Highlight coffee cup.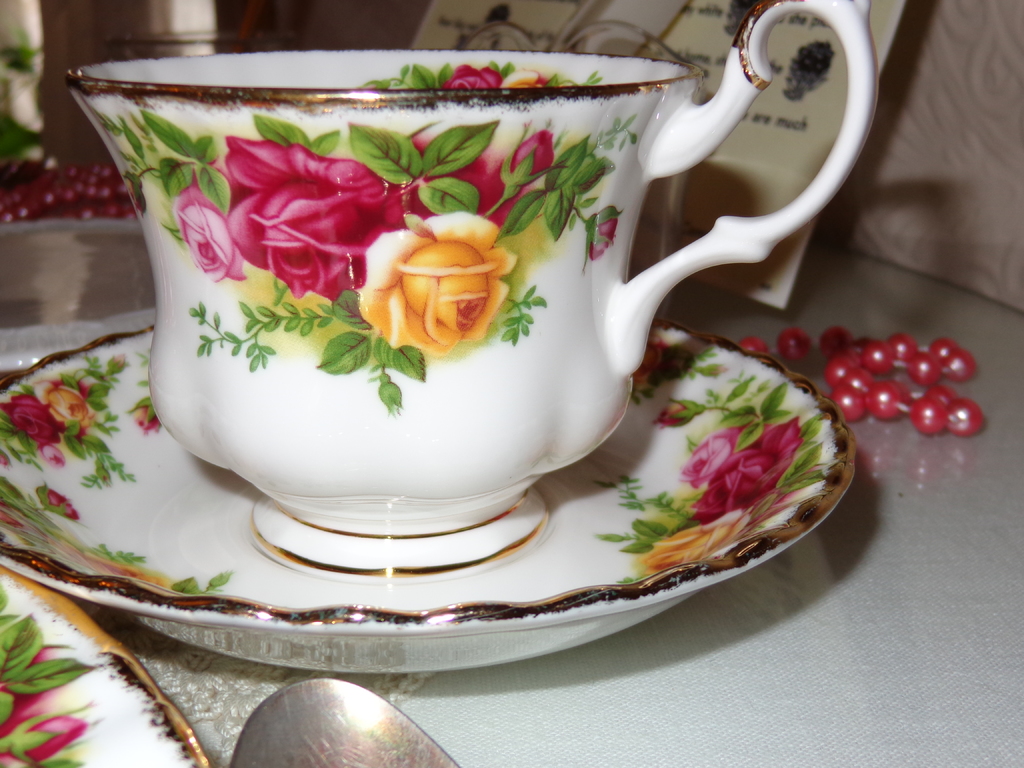
Highlighted region: (left=62, top=0, right=879, bottom=584).
